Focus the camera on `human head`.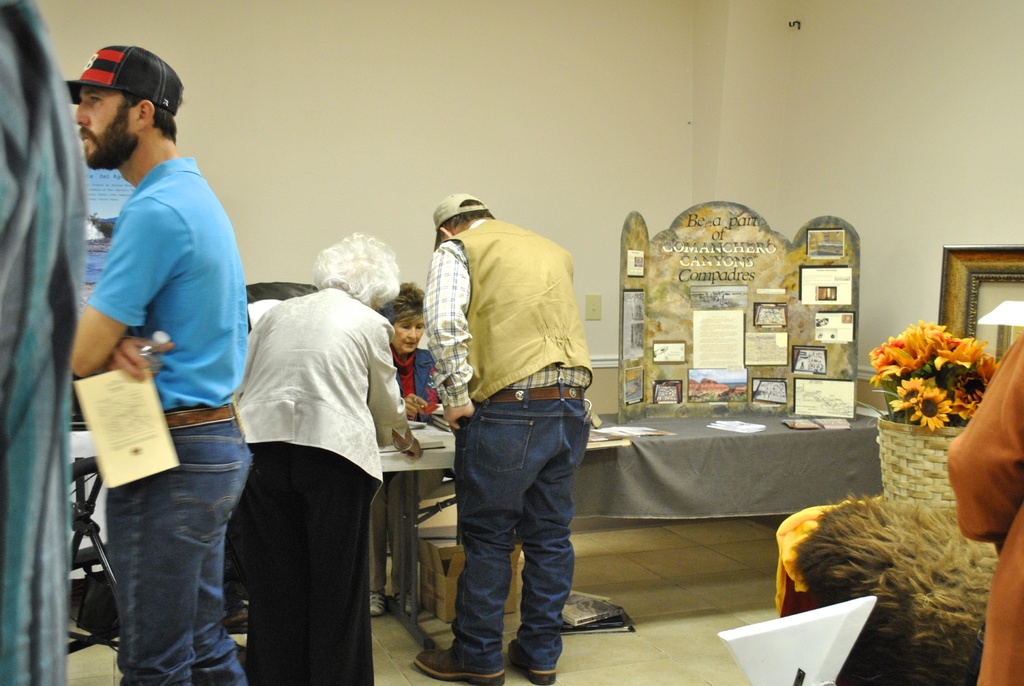
Focus region: <bbox>59, 35, 184, 169</bbox>.
